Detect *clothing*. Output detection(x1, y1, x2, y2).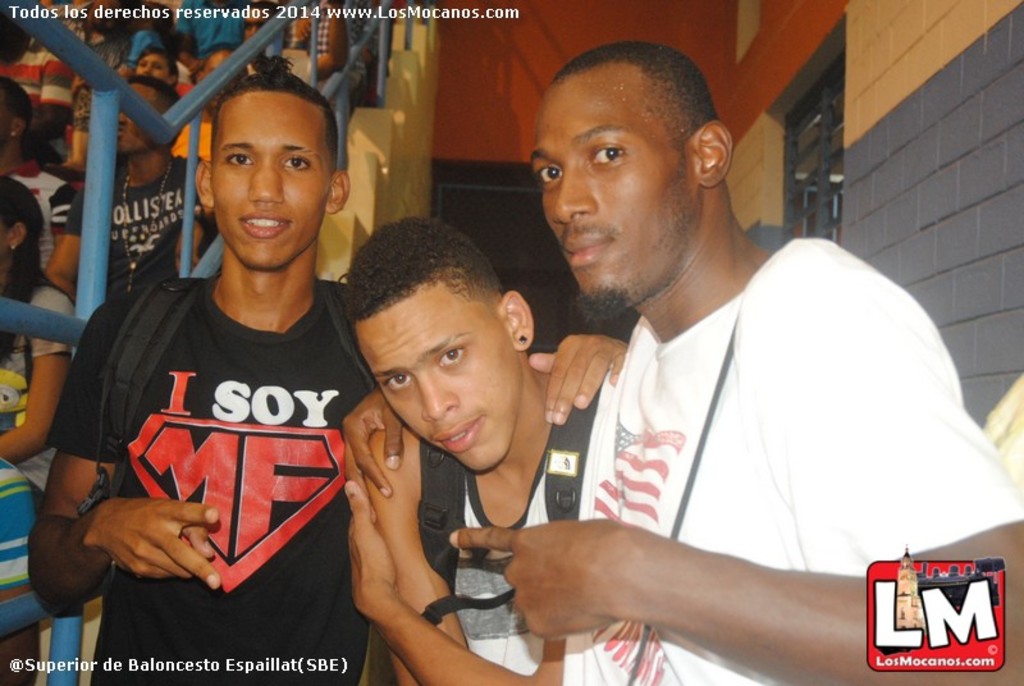
detection(13, 157, 59, 262).
